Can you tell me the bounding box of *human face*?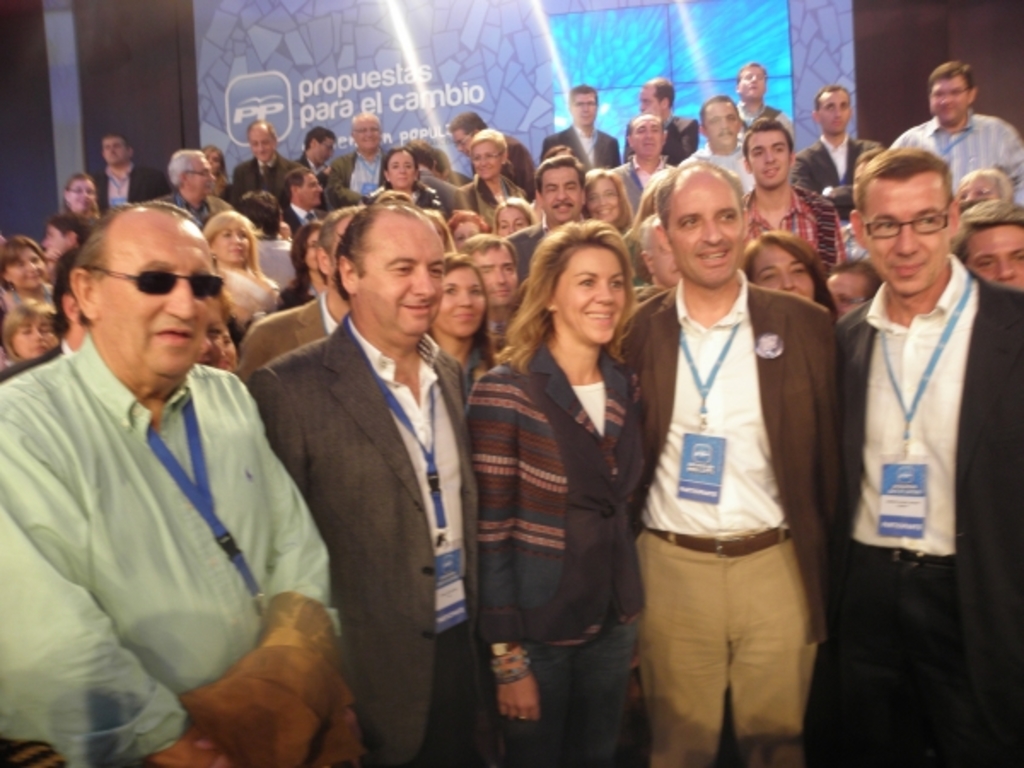
[left=300, top=174, right=323, bottom=203].
